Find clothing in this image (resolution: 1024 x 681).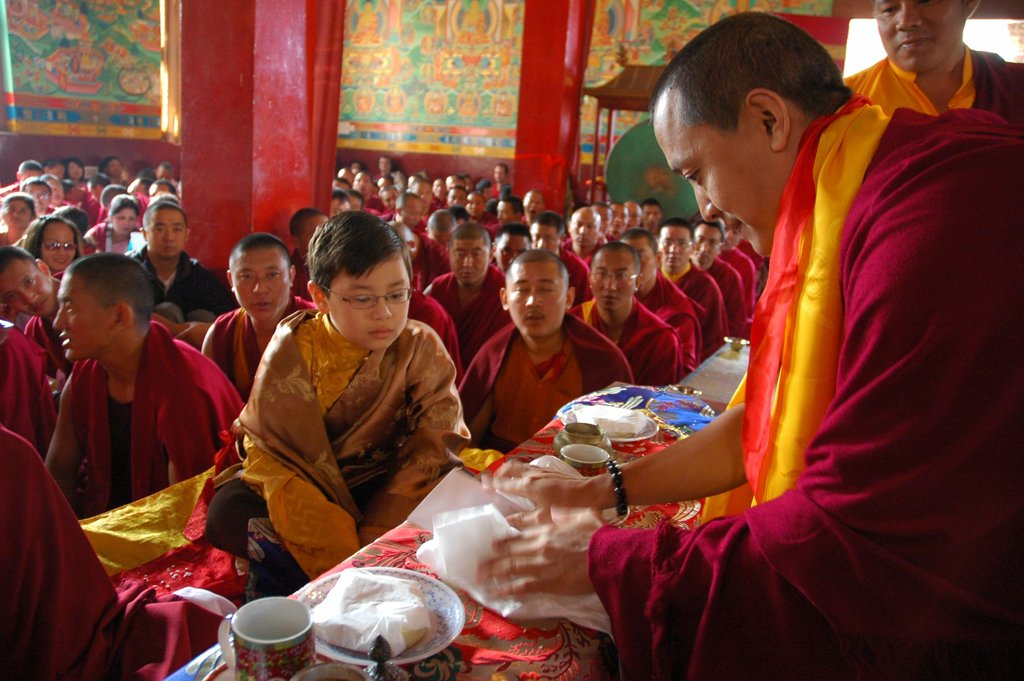
0, 162, 176, 300.
